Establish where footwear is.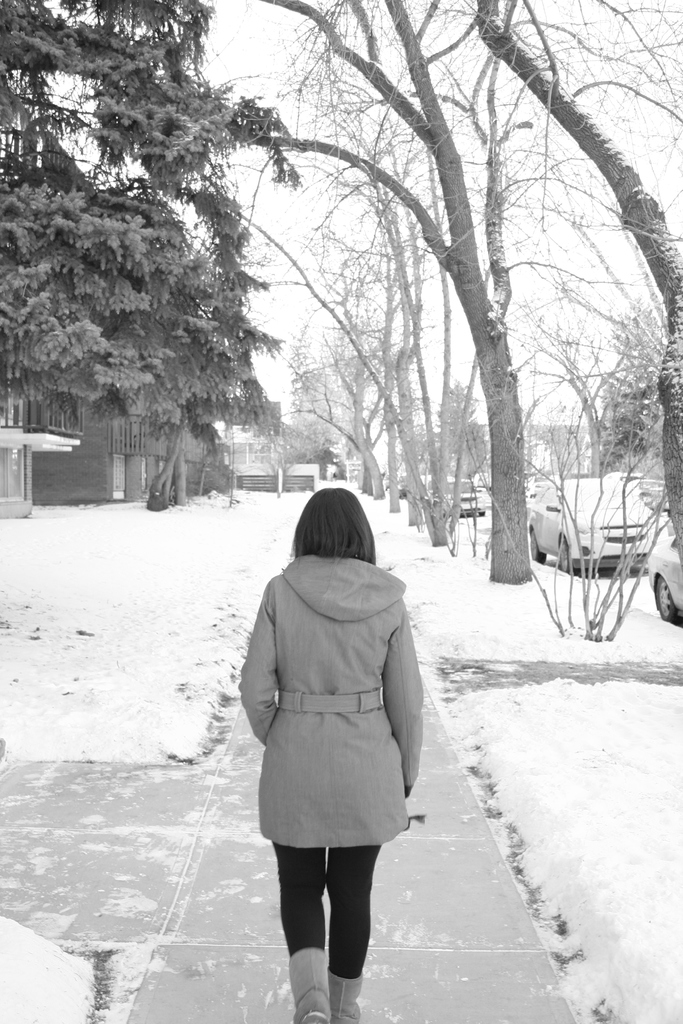
Established at 337:953:360:1023.
